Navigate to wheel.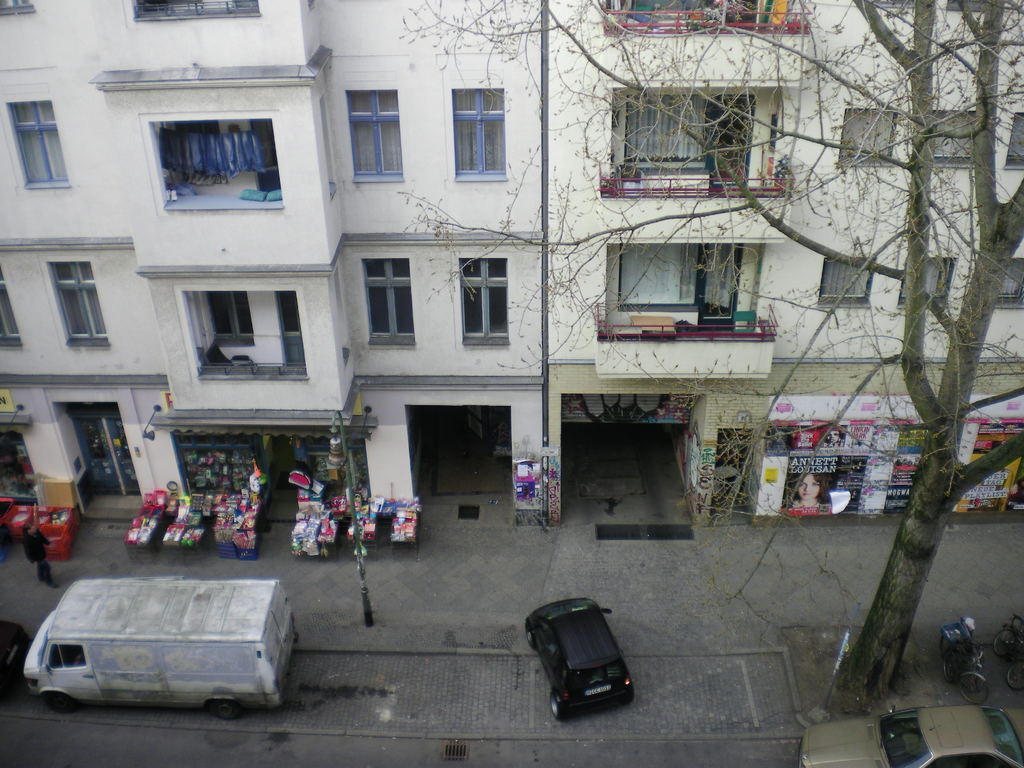
Navigation target: {"x1": 45, "y1": 692, "x2": 74, "y2": 714}.
